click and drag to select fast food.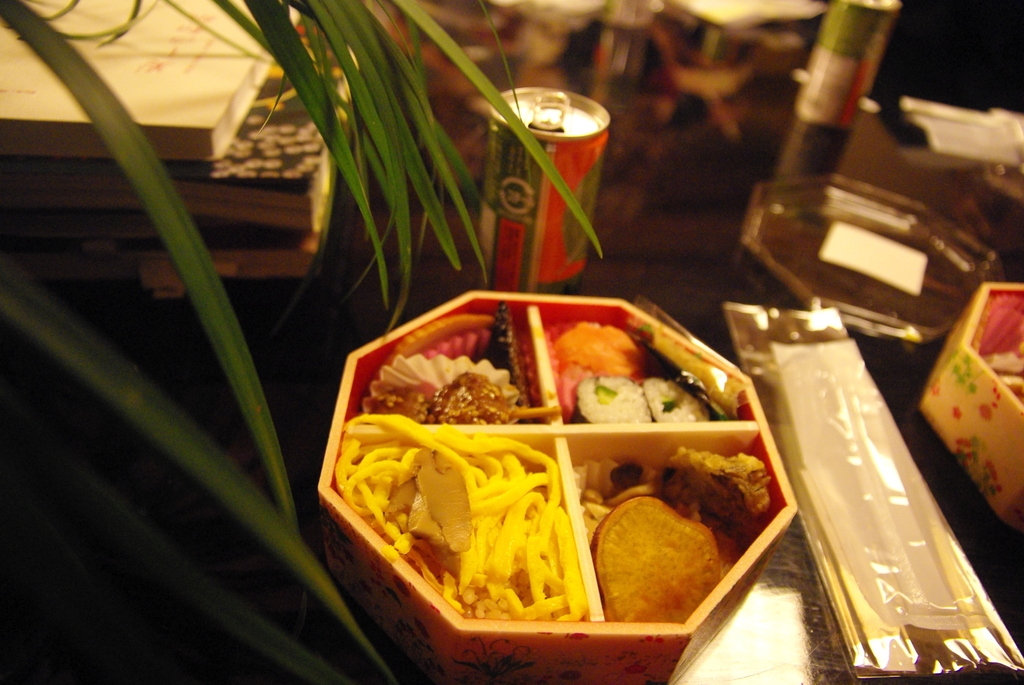
Selection: rect(550, 303, 646, 428).
